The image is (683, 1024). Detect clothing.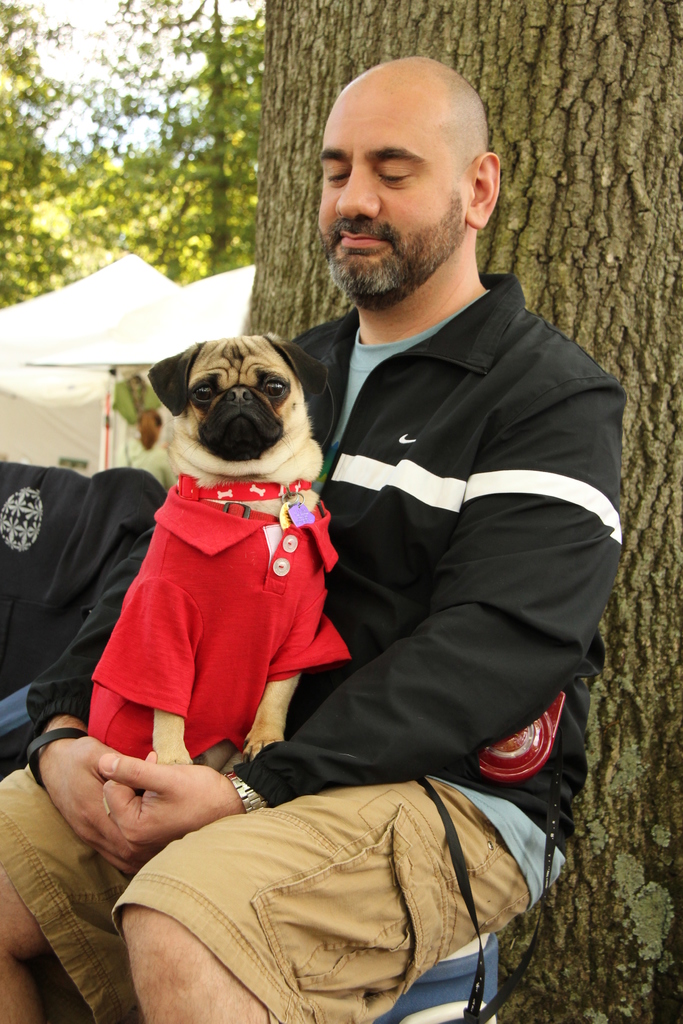
Detection: {"x1": 0, "y1": 269, "x2": 636, "y2": 1023}.
